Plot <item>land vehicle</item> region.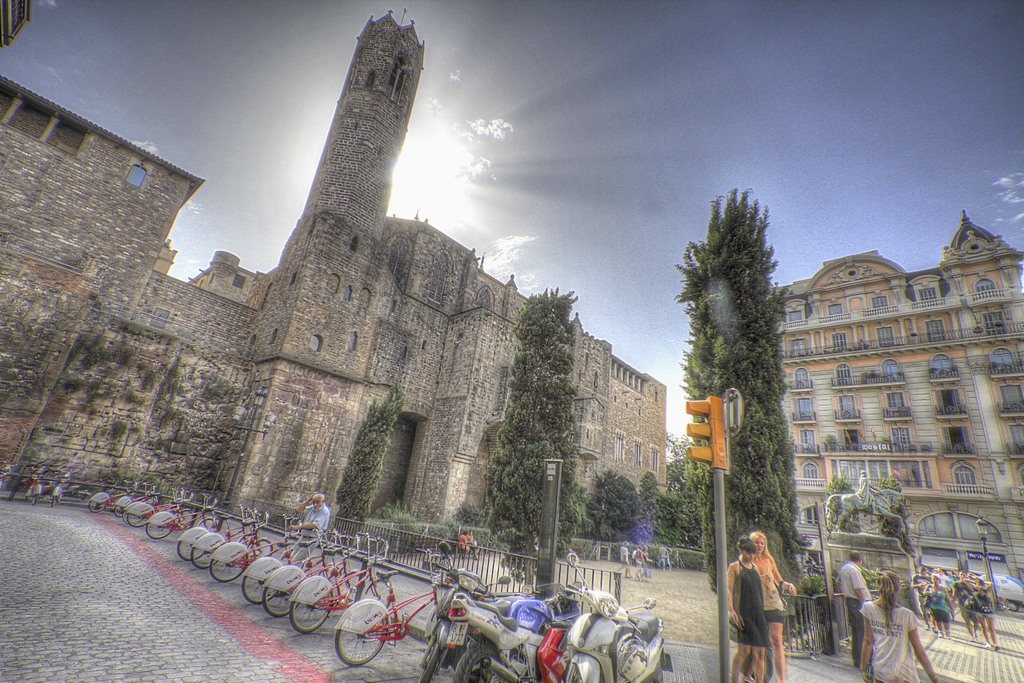
Plotted at [565,550,673,682].
